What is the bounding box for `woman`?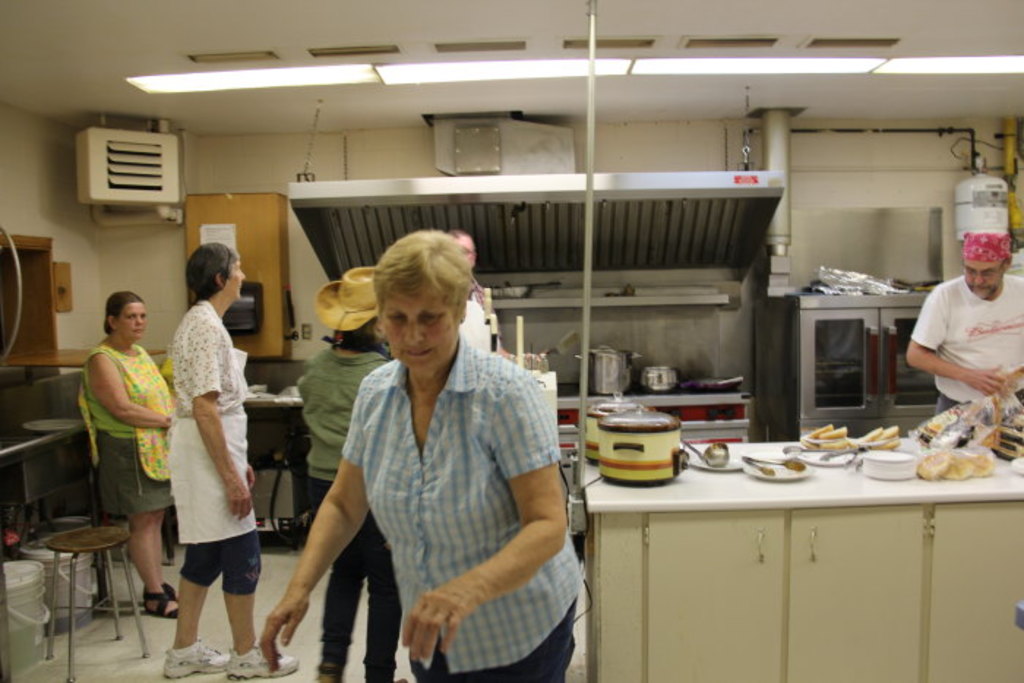
[x1=263, y1=230, x2=585, y2=682].
